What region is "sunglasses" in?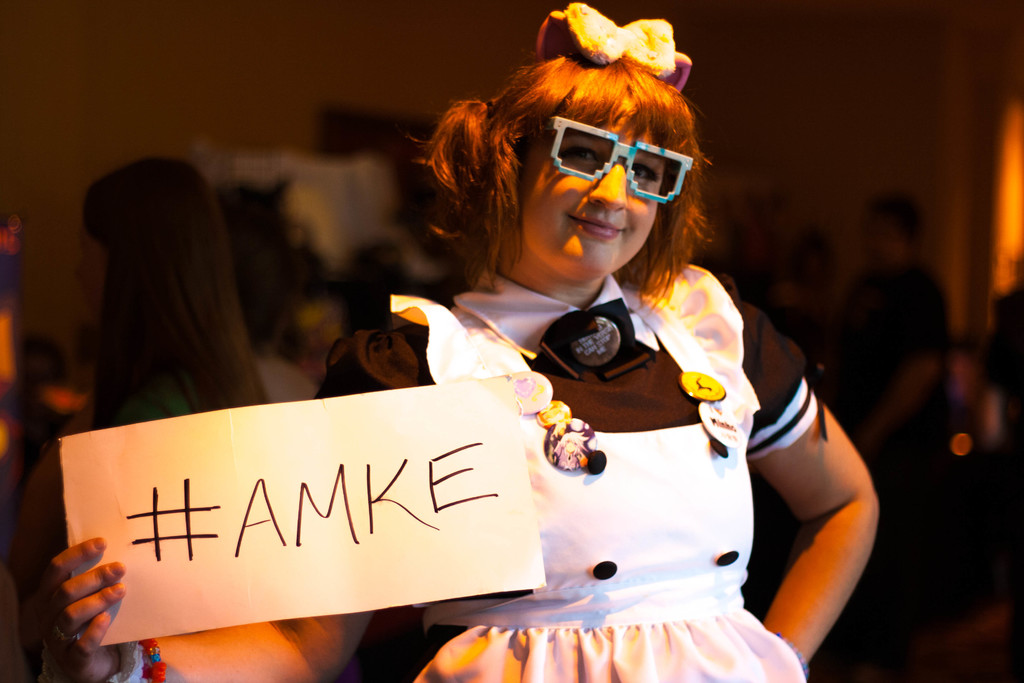
(529,111,694,204).
